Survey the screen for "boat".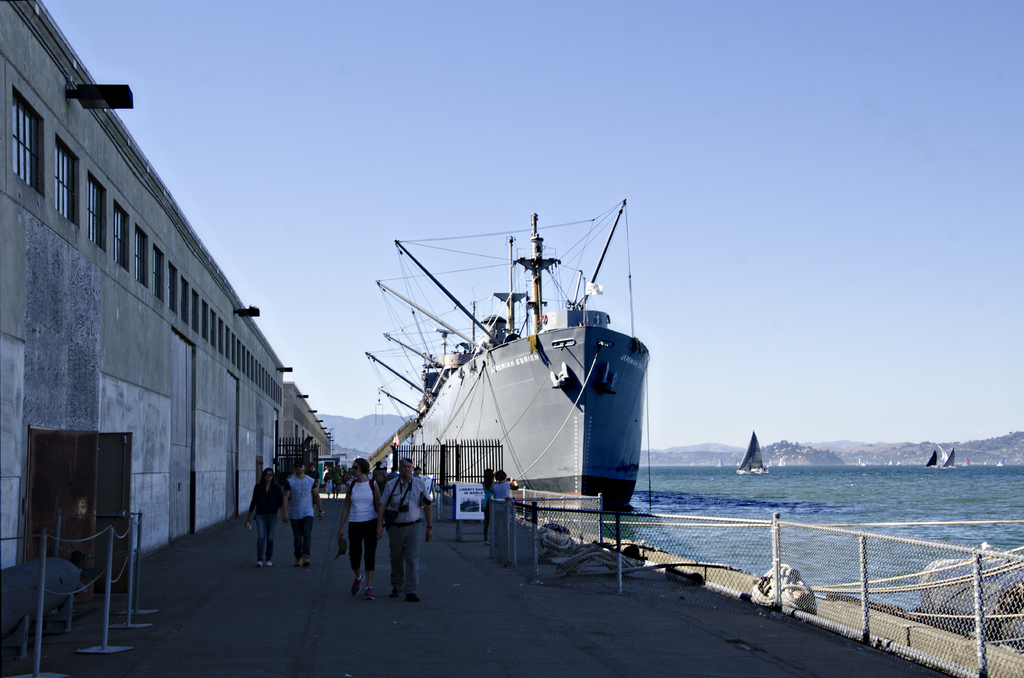
Survey found: pyautogui.locateOnScreen(925, 449, 936, 471).
